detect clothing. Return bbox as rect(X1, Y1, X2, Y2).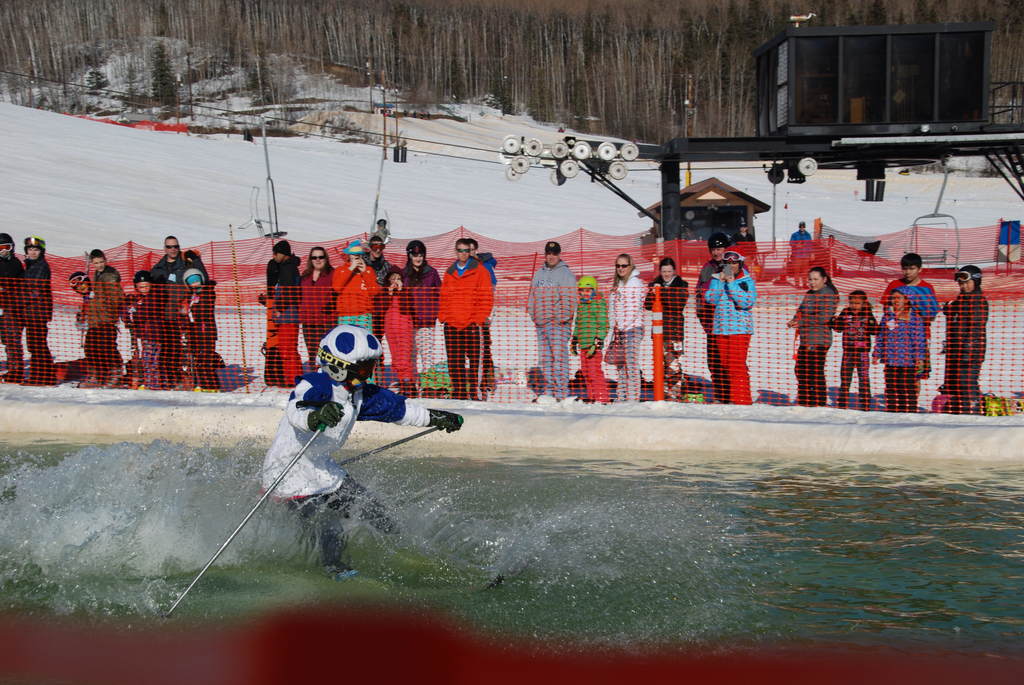
rect(0, 249, 28, 388).
